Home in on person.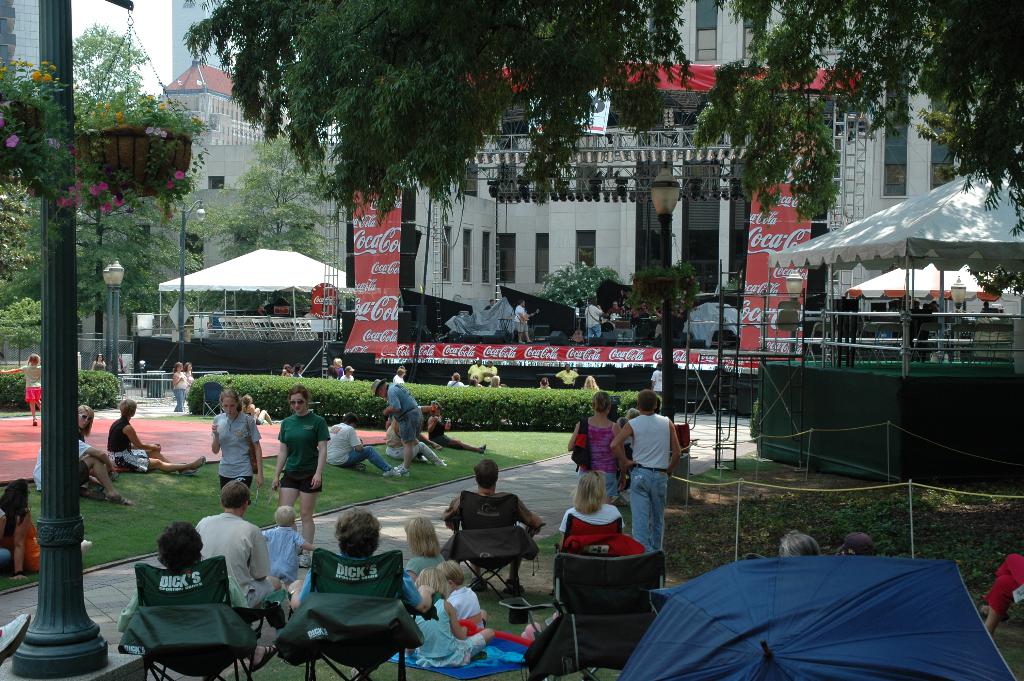
Homed in at left=368, top=377, right=423, bottom=475.
